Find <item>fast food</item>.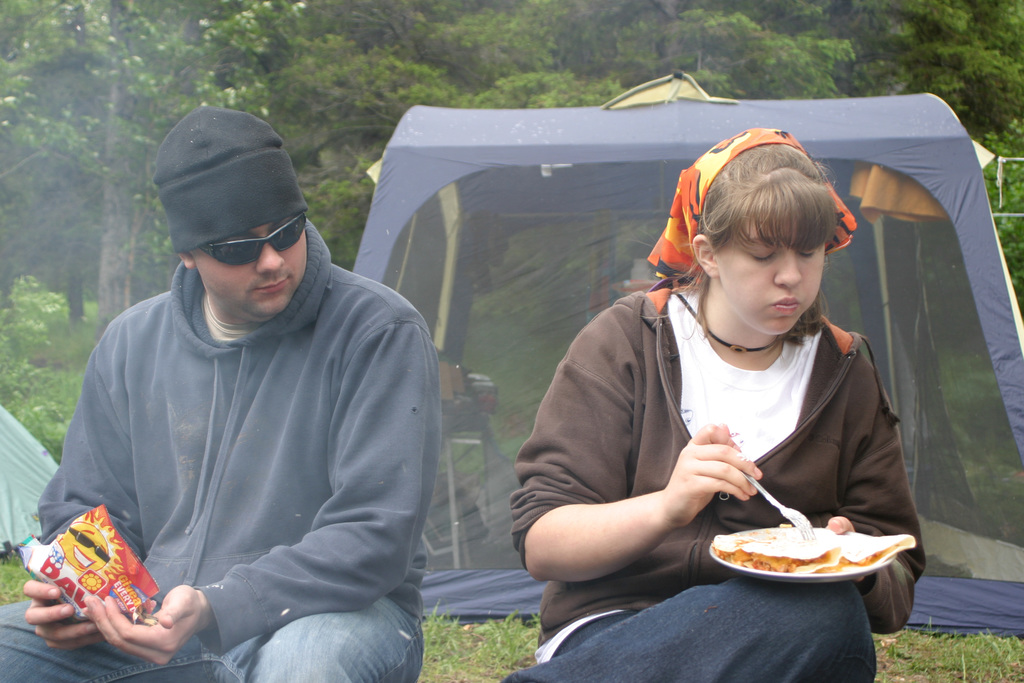
box(709, 525, 915, 578).
